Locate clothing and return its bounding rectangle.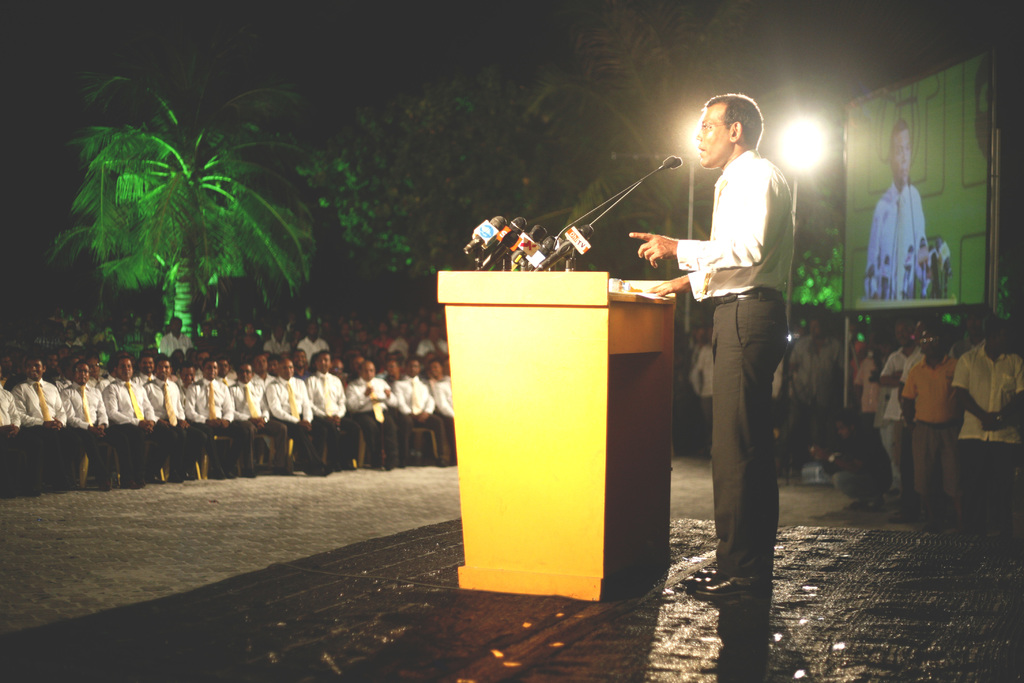
x1=885 y1=345 x2=922 y2=508.
